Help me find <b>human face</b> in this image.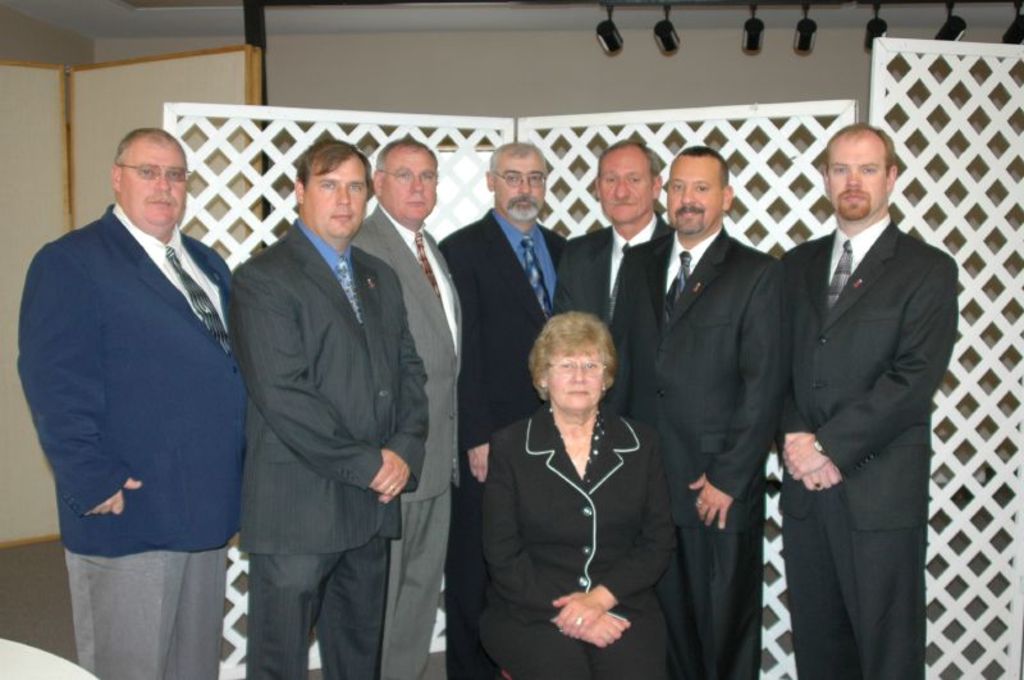
Found it: detection(827, 141, 892, 218).
